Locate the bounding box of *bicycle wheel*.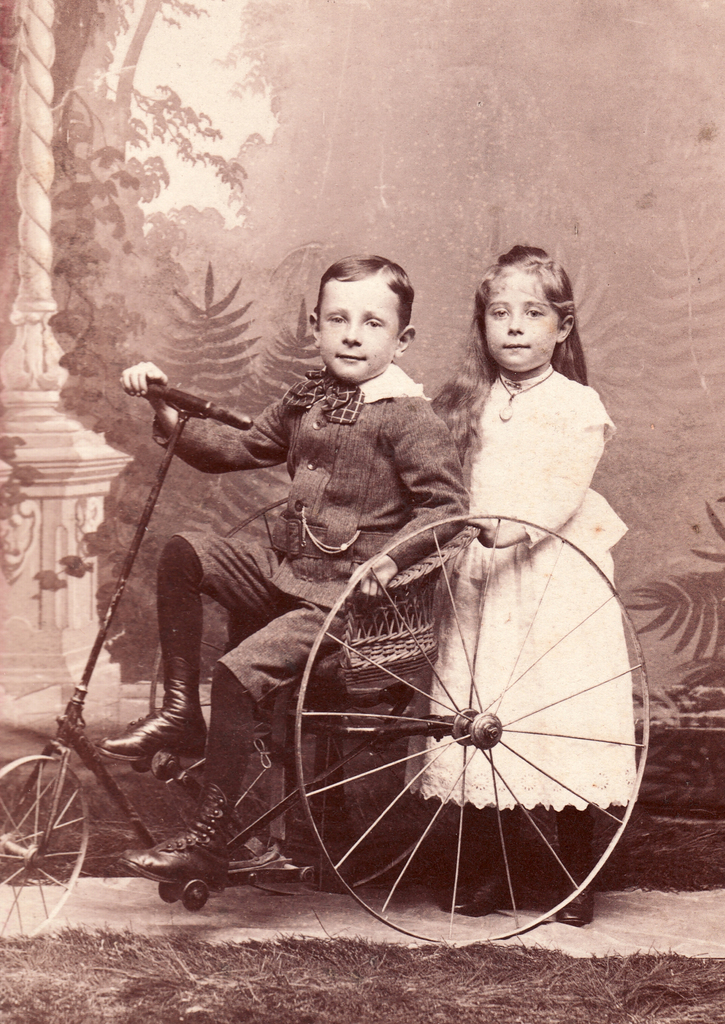
Bounding box: <box>156,495,468,895</box>.
